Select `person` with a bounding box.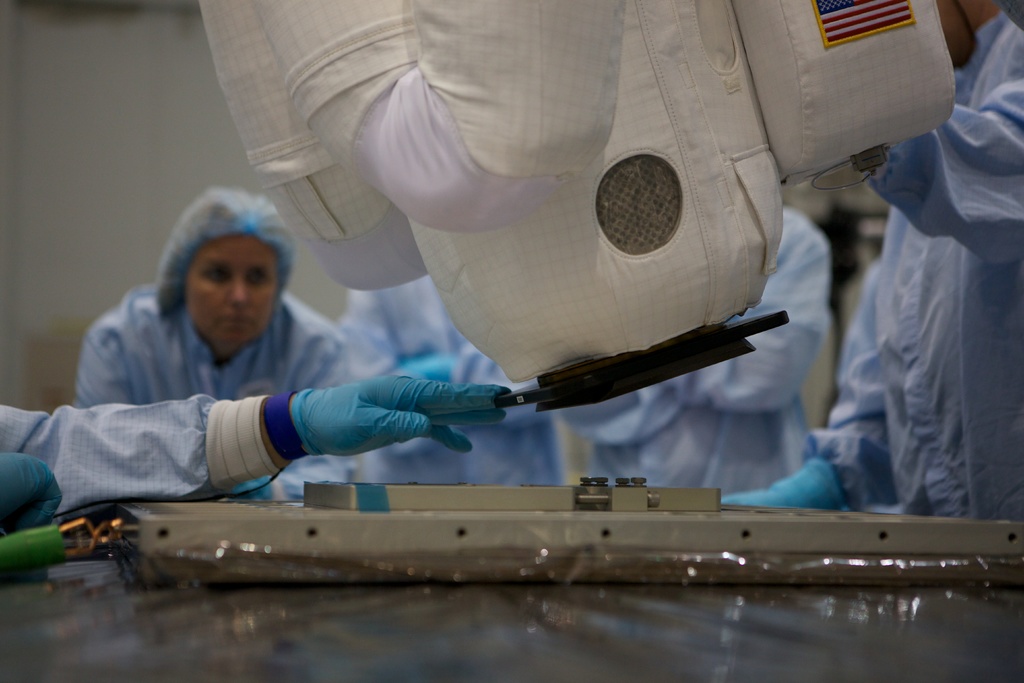
left=0, top=452, right=63, bottom=527.
